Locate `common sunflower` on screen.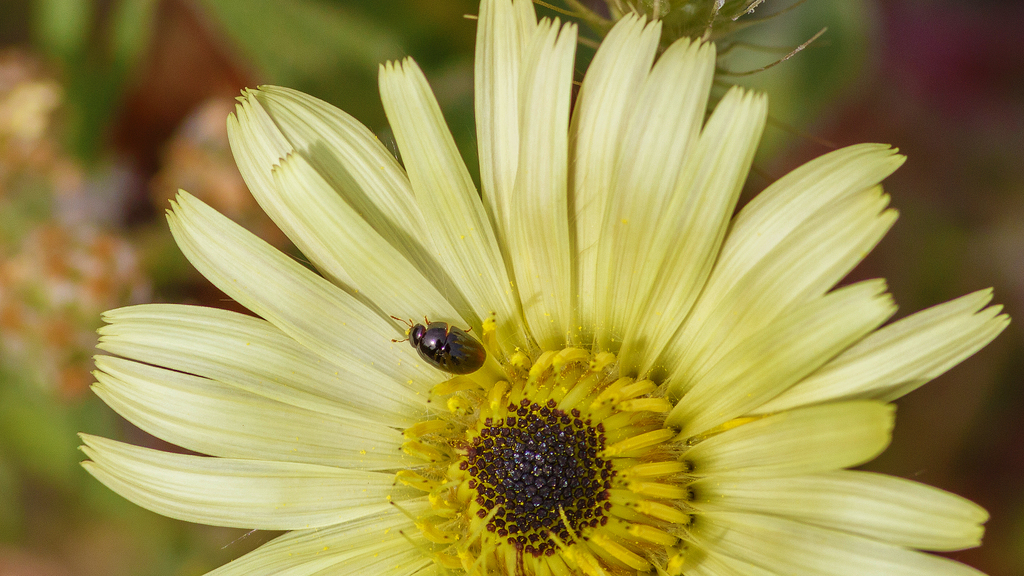
On screen at region(123, 71, 993, 575).
